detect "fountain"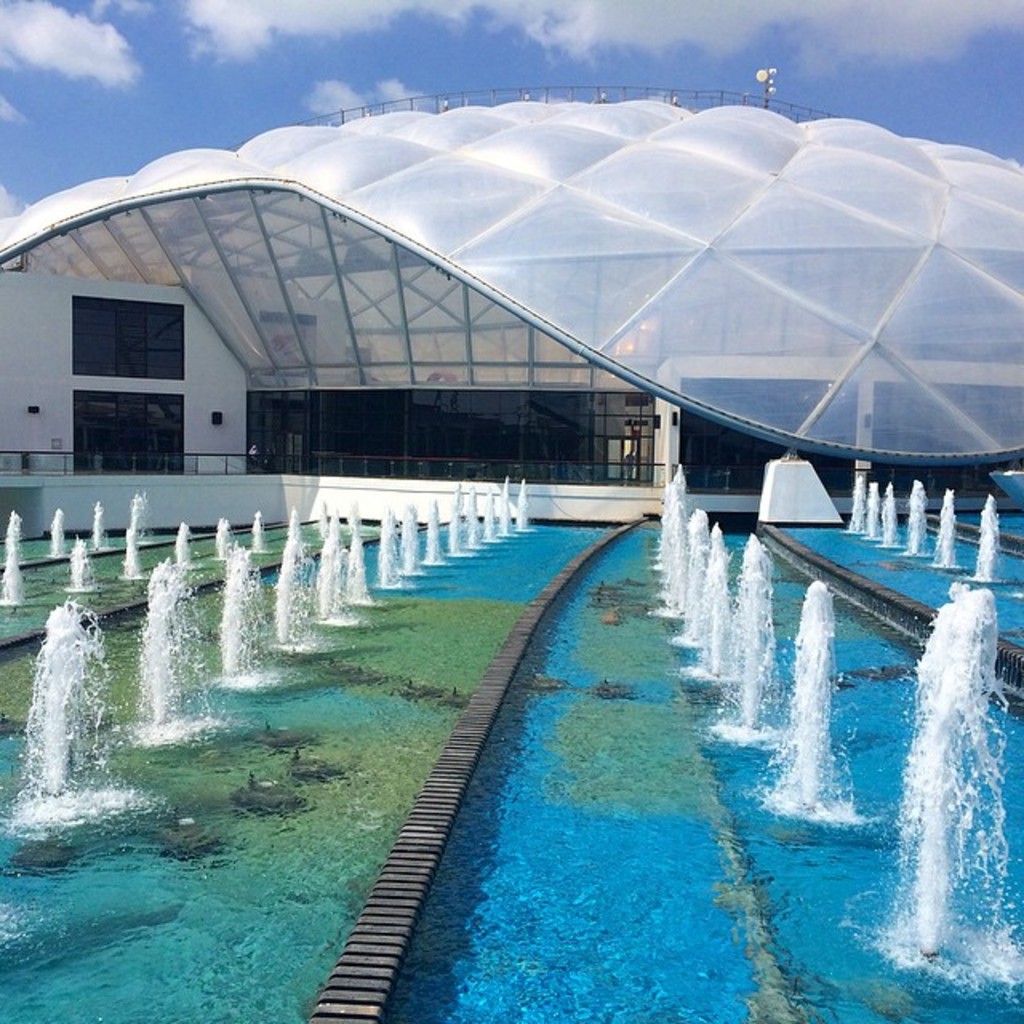
<region>413, 502, 432, 566</region>
